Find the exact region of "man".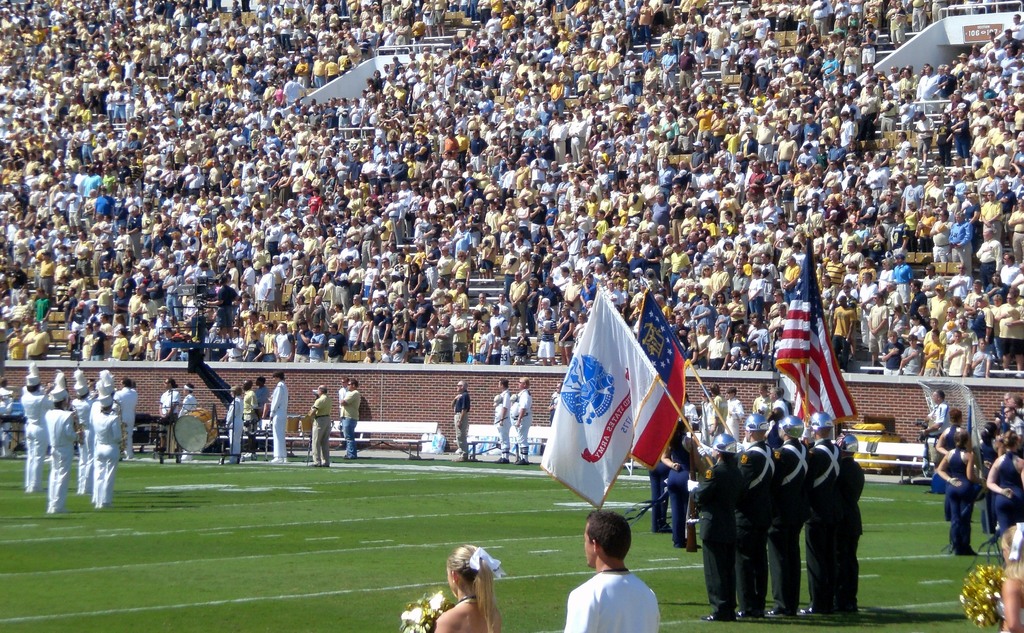
Exact region: 17,373,51,492.
